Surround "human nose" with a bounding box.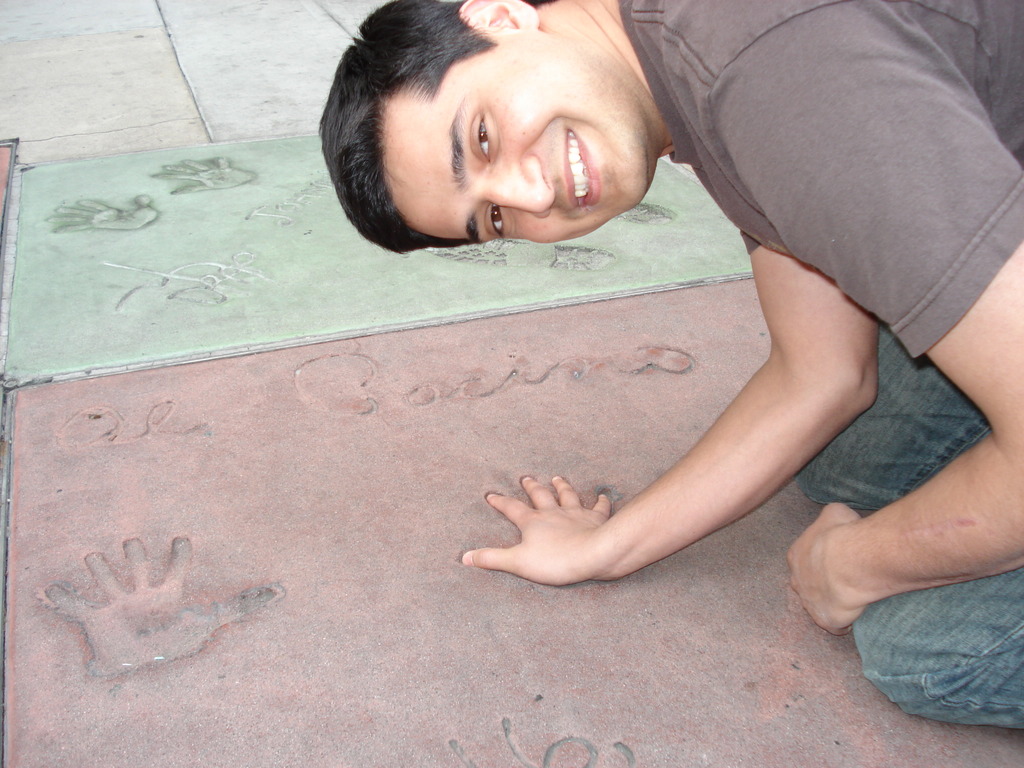
bbox=[481, 150, 557, 218].
